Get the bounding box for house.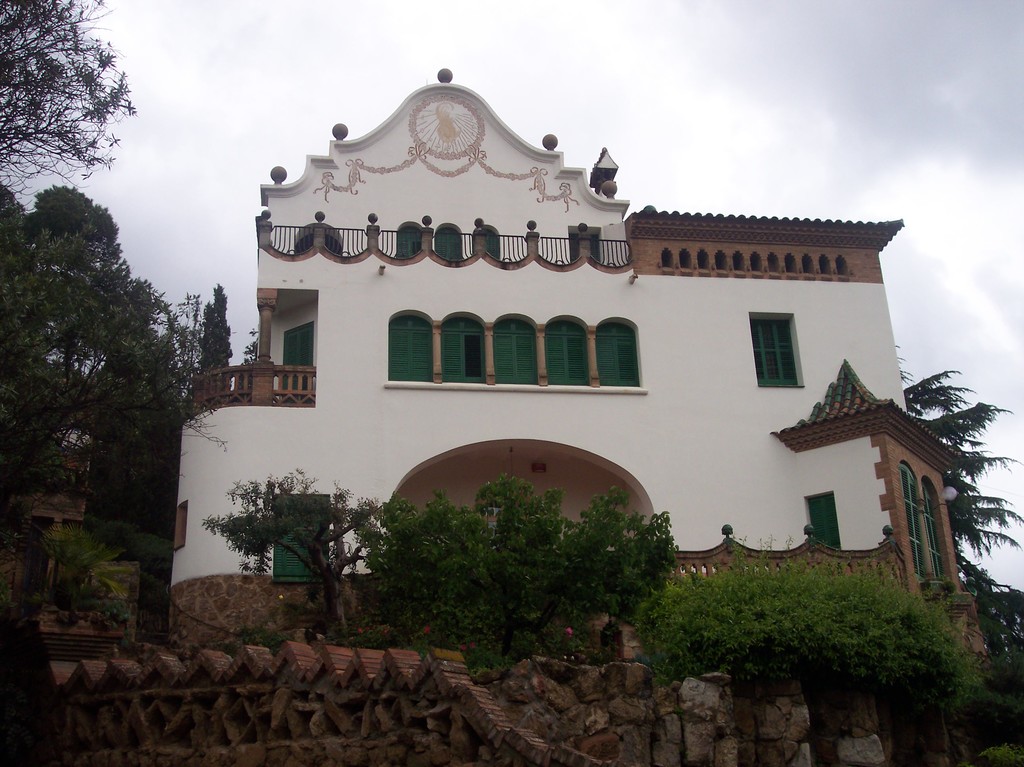
locate(159, 65, 994, 681).
